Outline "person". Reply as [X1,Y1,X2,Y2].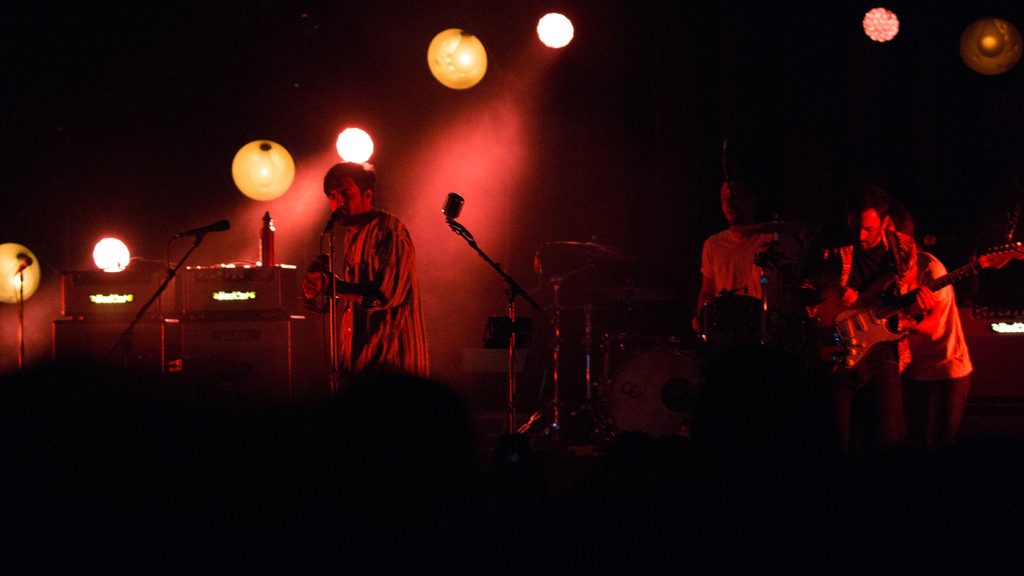
[296,156,424,387].
